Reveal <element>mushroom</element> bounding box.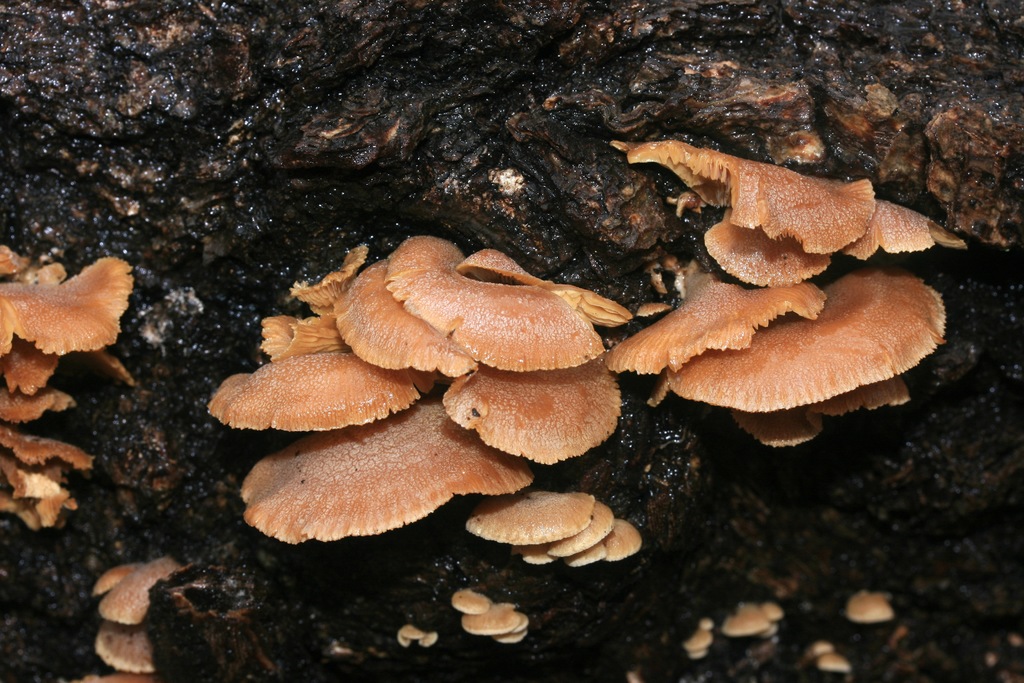
Revealed: <box>450,241,631,331</box>.
